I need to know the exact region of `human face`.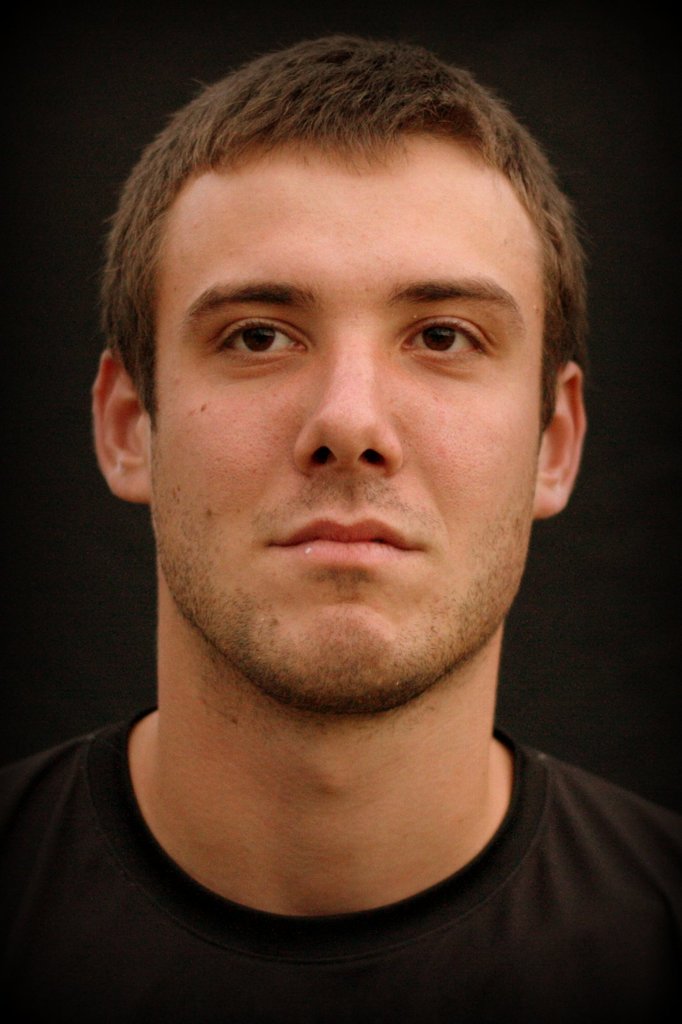
Region: <bbox>154, 132, 540, 707</bbox>.
